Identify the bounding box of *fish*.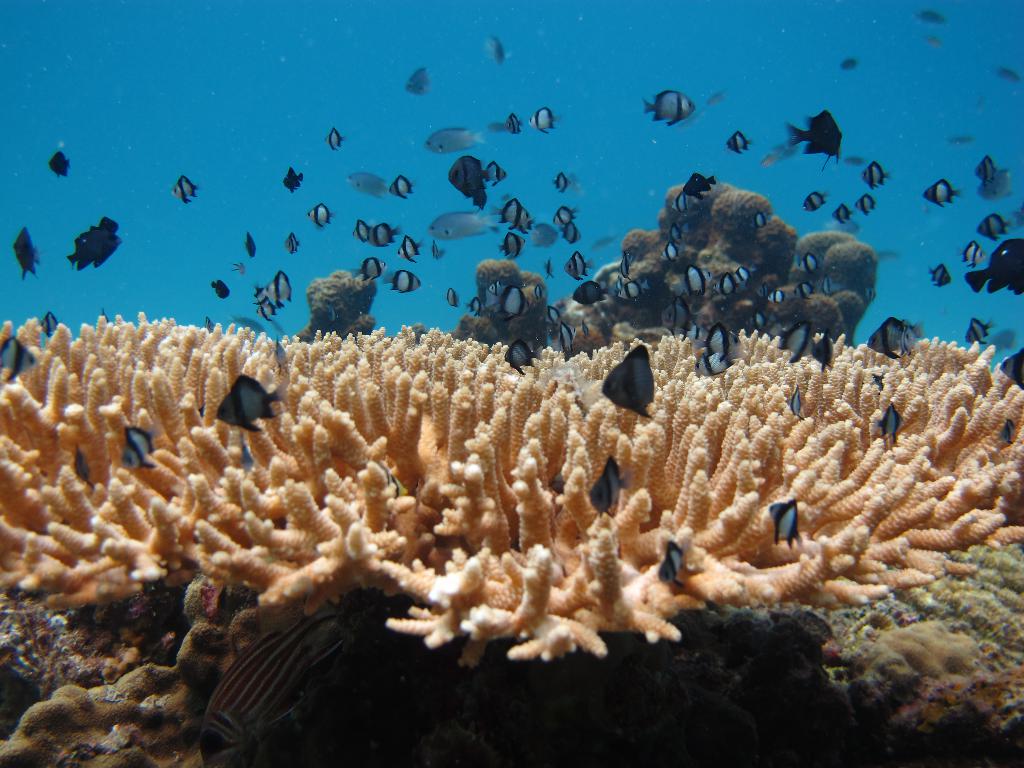
Rect(262, 268, 298, 298).
